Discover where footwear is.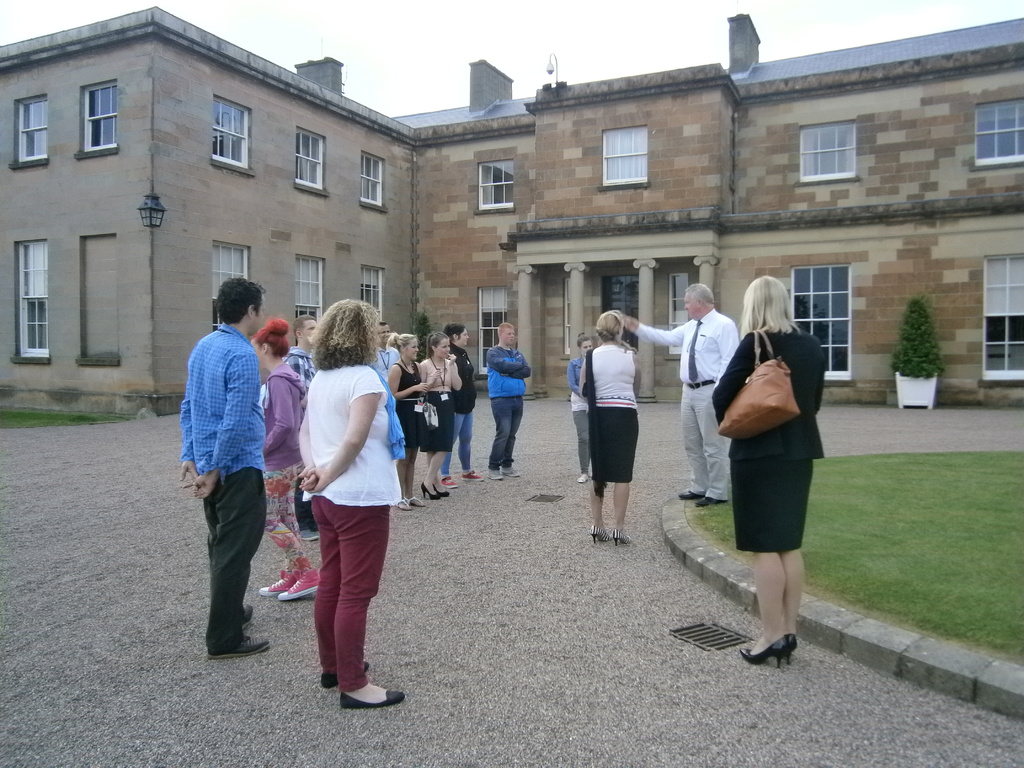
Discovered at {"x1": 674, "y1": 485, "x2": 702, "y2": 500}.
